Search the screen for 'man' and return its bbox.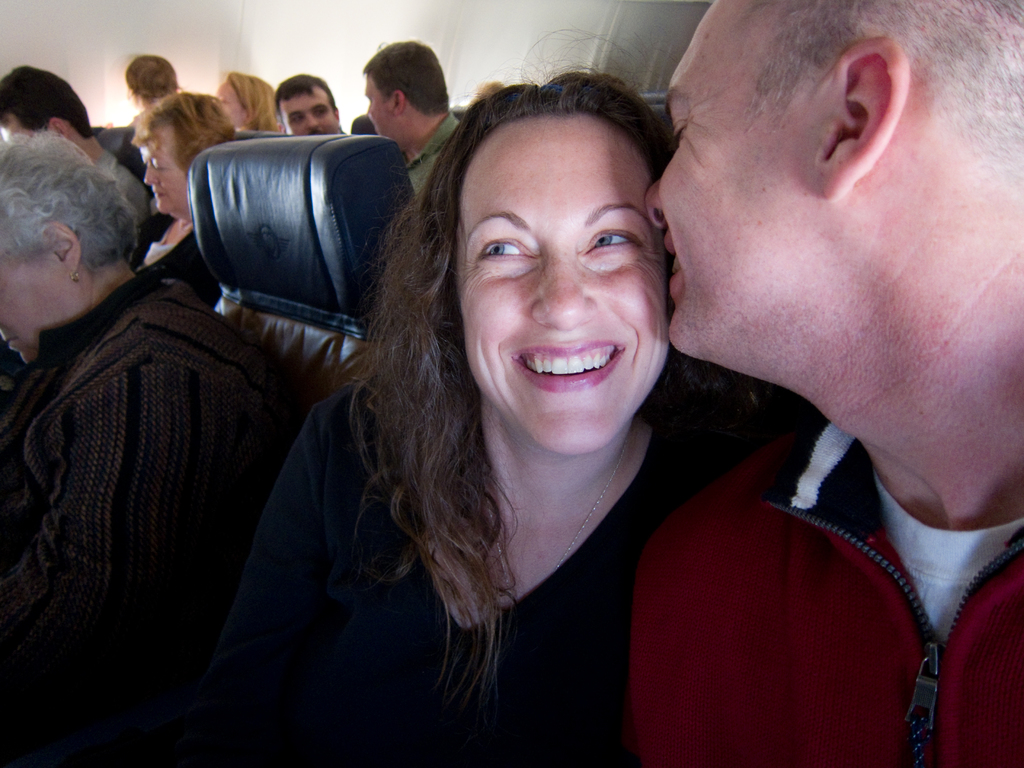
Found: (0,64,149,231).
